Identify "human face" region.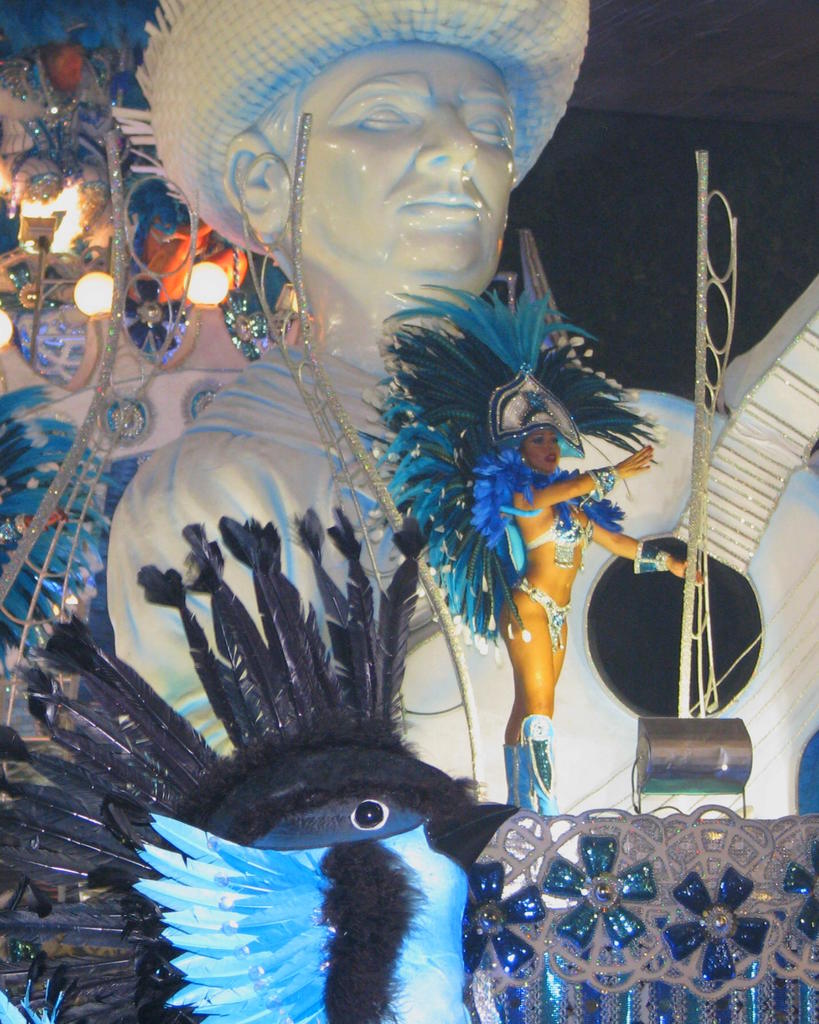
Region: (left=283, top=51, right=517, bottom=273).
